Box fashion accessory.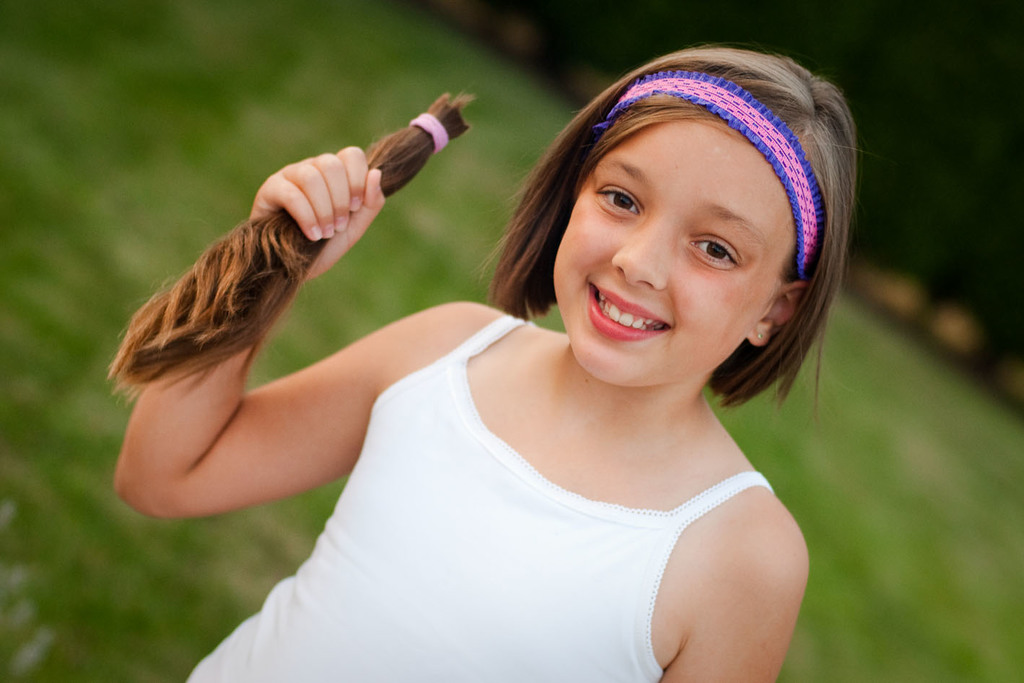
[left=408, top=113, right=452, bottom=155].
